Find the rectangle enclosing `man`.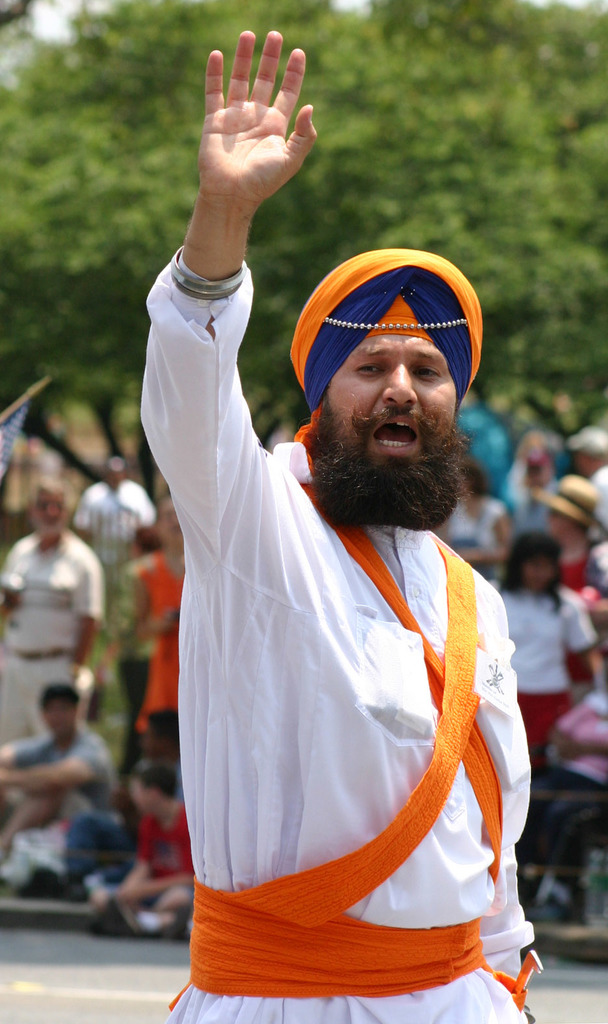
bbox(510, 429, 556, 530).
